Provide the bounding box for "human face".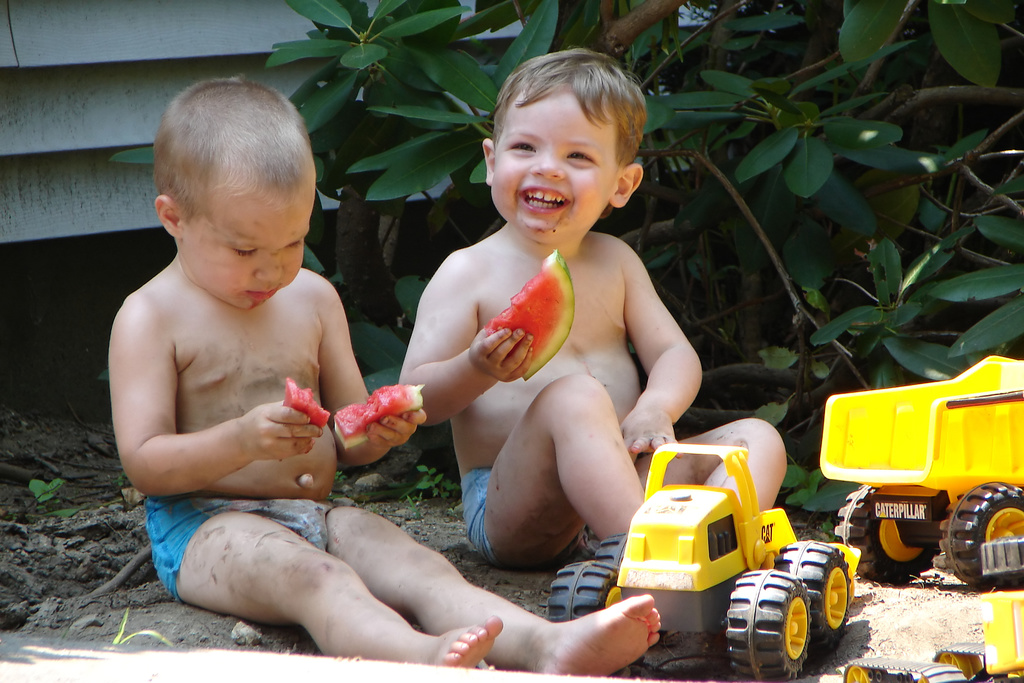
bbox(186, 179, 314, 317).
